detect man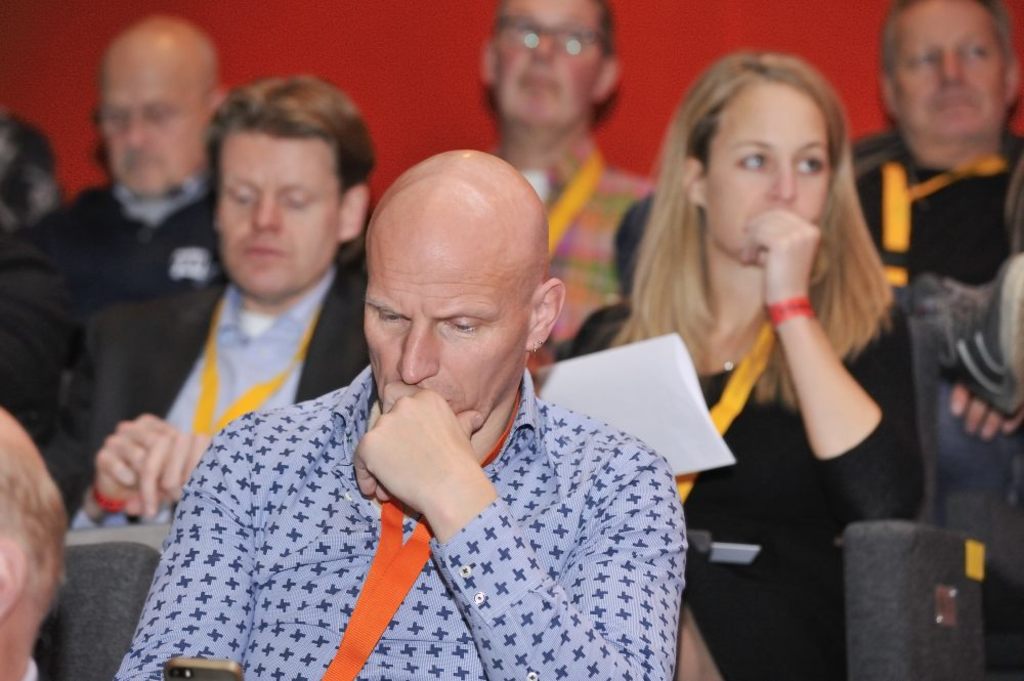
<bbox>52, 90, 371, 529</bbox>
